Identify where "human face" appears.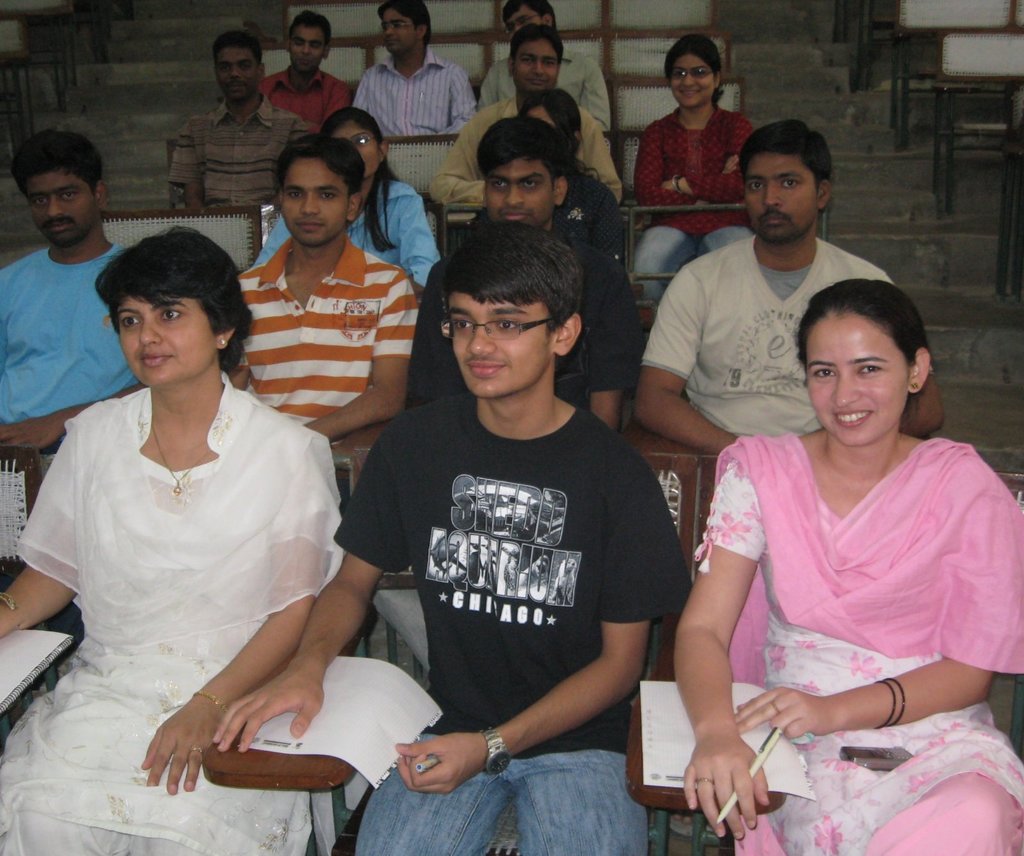
Appears at Rect(215, 43, 260, 102).
